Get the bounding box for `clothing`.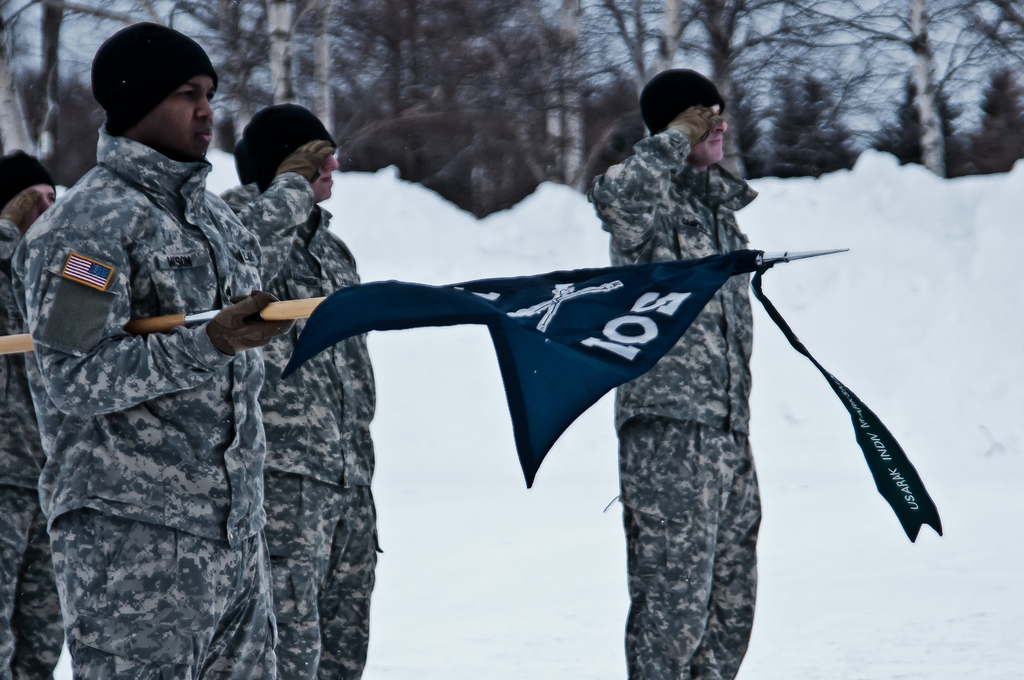
region(0, 215, 61, 679).
